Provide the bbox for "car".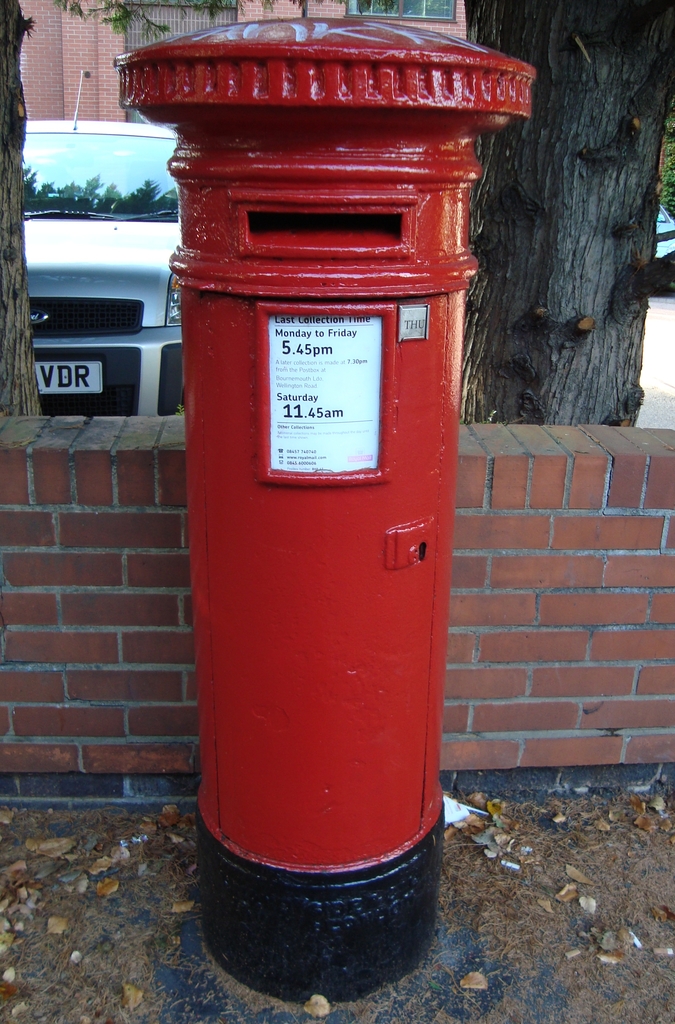
BBox(655, 207, 674, 277).
